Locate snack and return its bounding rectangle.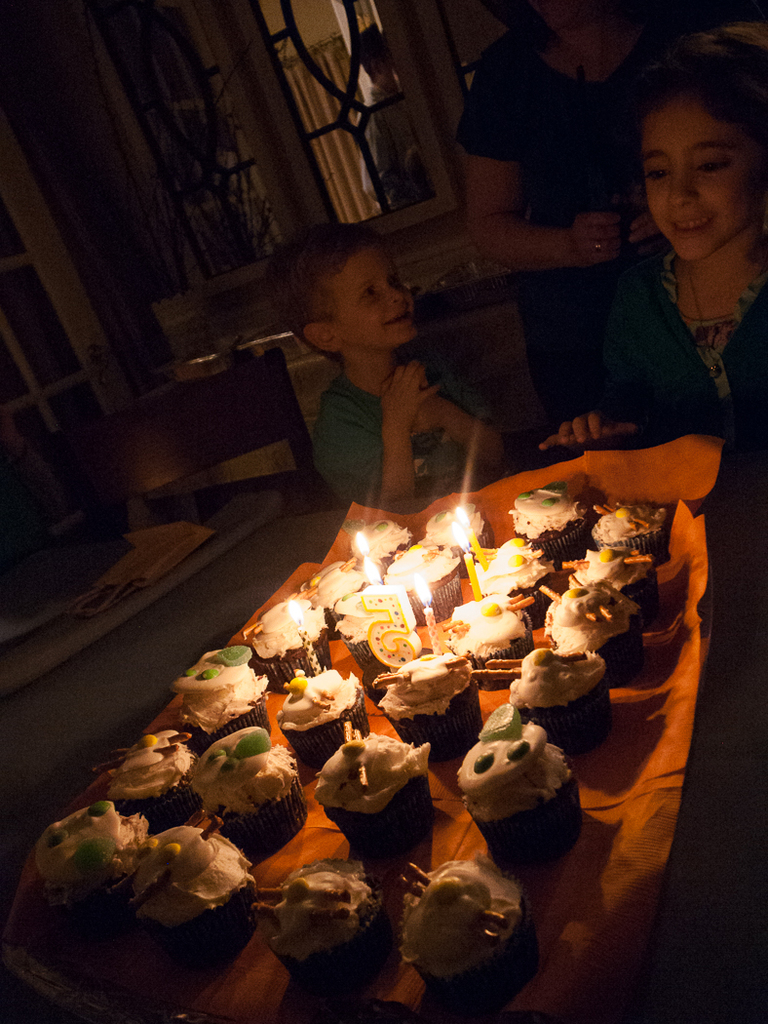
[x1=511, y1=649, x2=615, y2=719].
